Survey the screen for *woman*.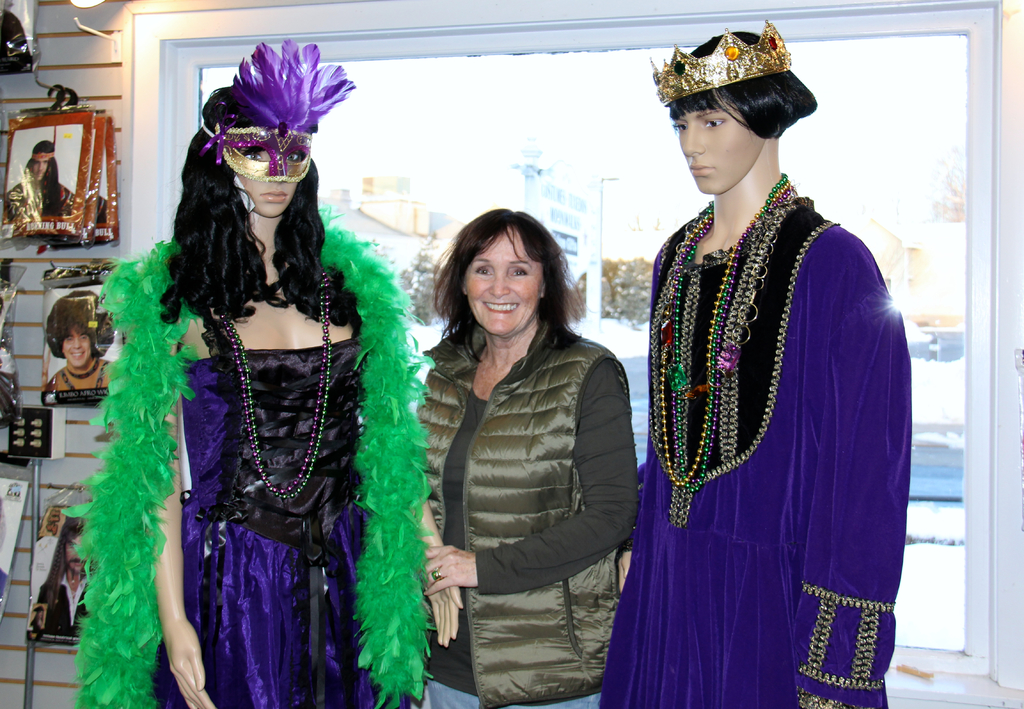
Survey found: bbox=(597, 19, 906, 708).
